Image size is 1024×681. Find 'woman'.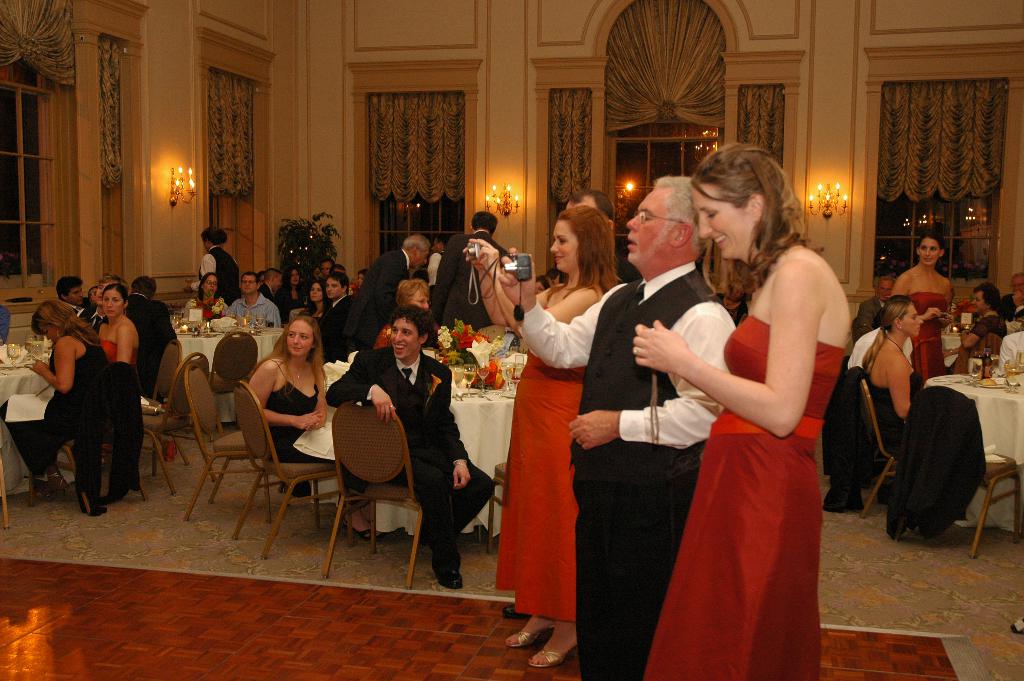
{"left": 99, "top": 286, "right": 136, "bottom": 369}.
